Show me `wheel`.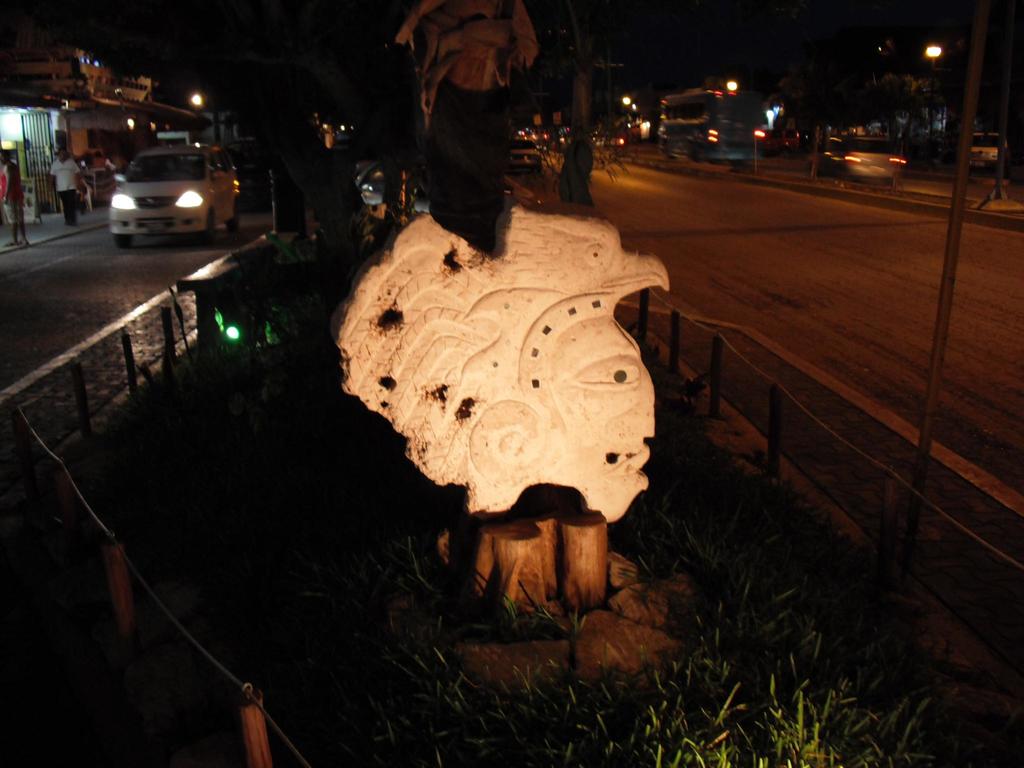
`wheel` is here: crop(113, 232, 134, 246).
